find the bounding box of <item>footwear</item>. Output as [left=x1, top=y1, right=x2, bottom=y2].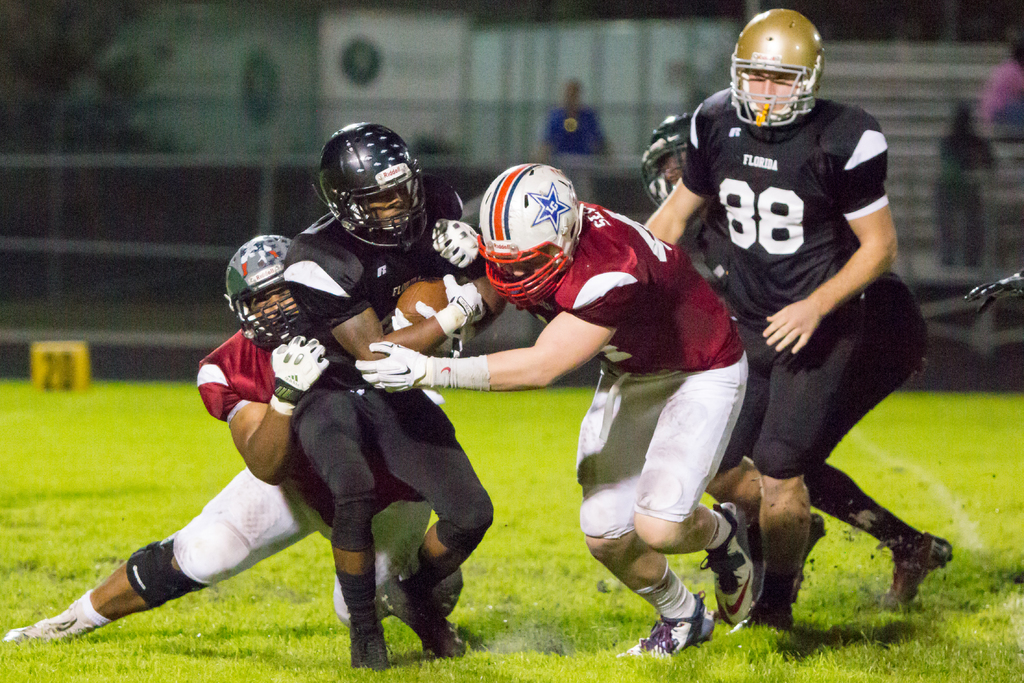
[left=346, top=613, right=387, bottom=667].
